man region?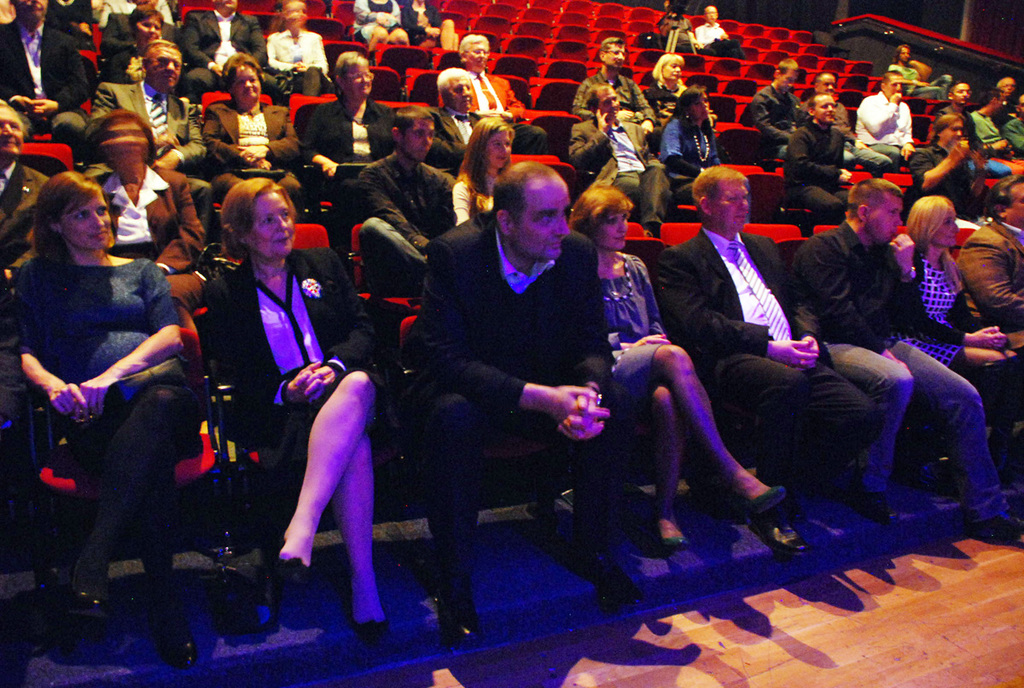
934:79:972:141
